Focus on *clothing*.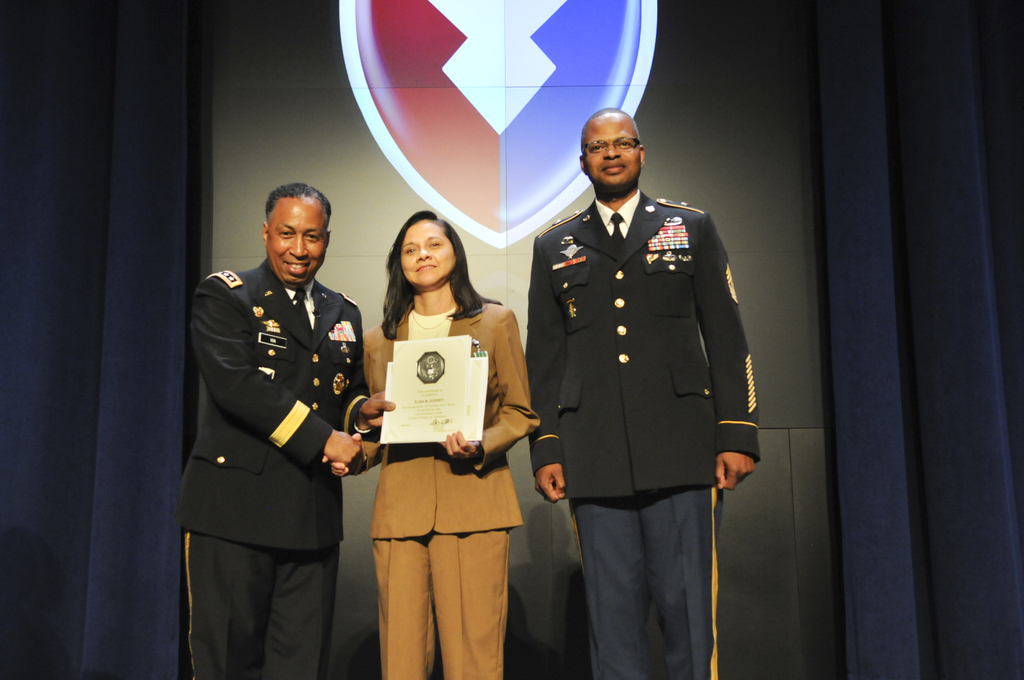
Focused at box(515, 154, 773, 617).
